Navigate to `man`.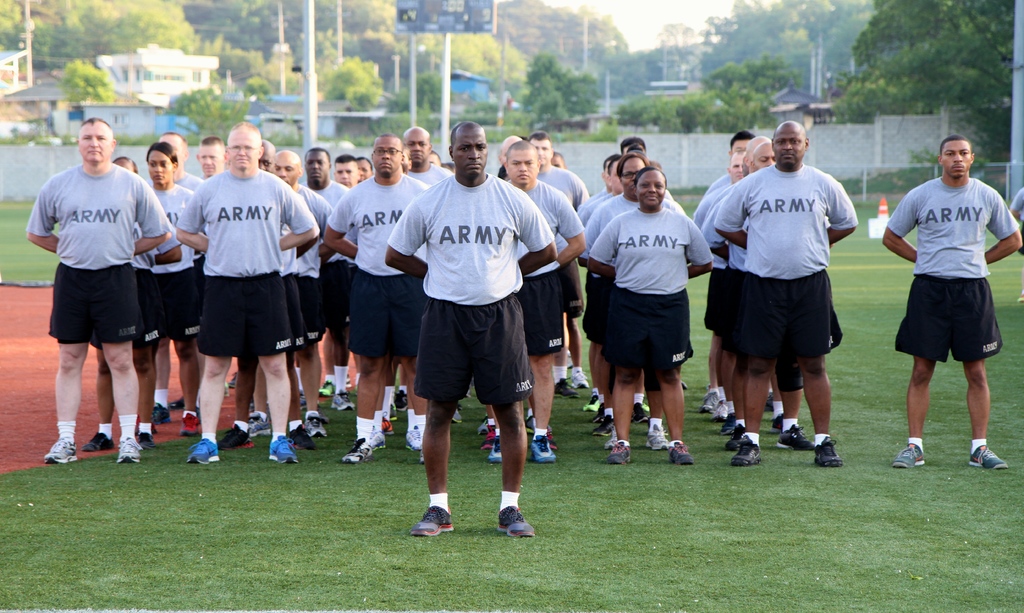
Navigation target: <region>138, 139, 303, 430</region>.
